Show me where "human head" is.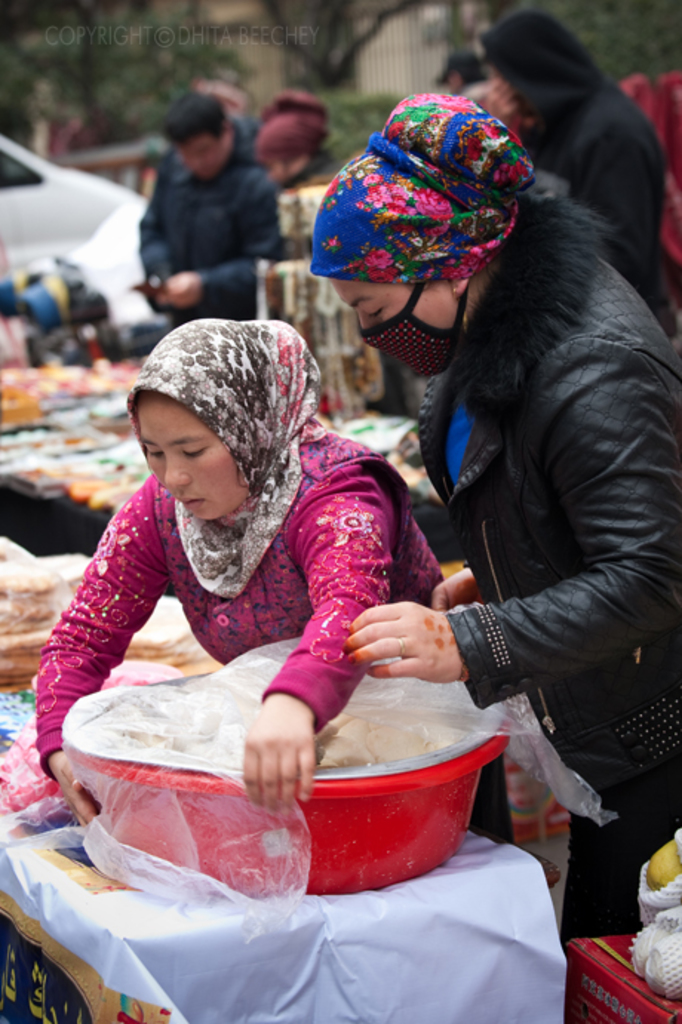
"human head" is at box(154, 92, 236, 187).
